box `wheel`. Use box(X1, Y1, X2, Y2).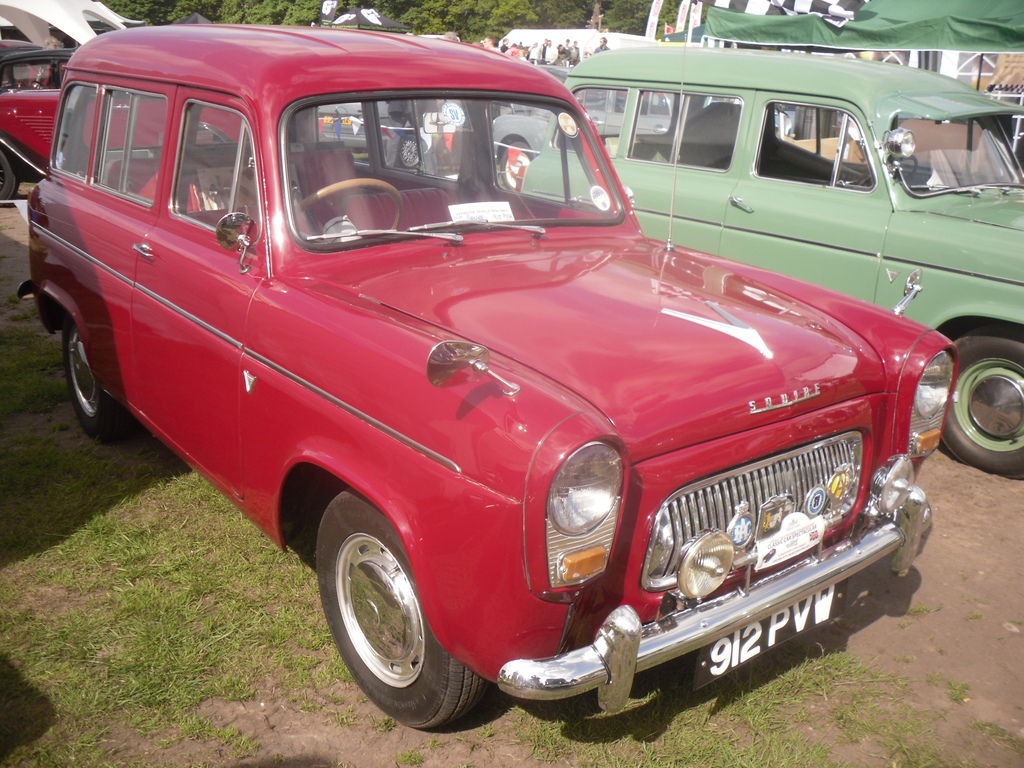
box(499, 138, 534, 193).
